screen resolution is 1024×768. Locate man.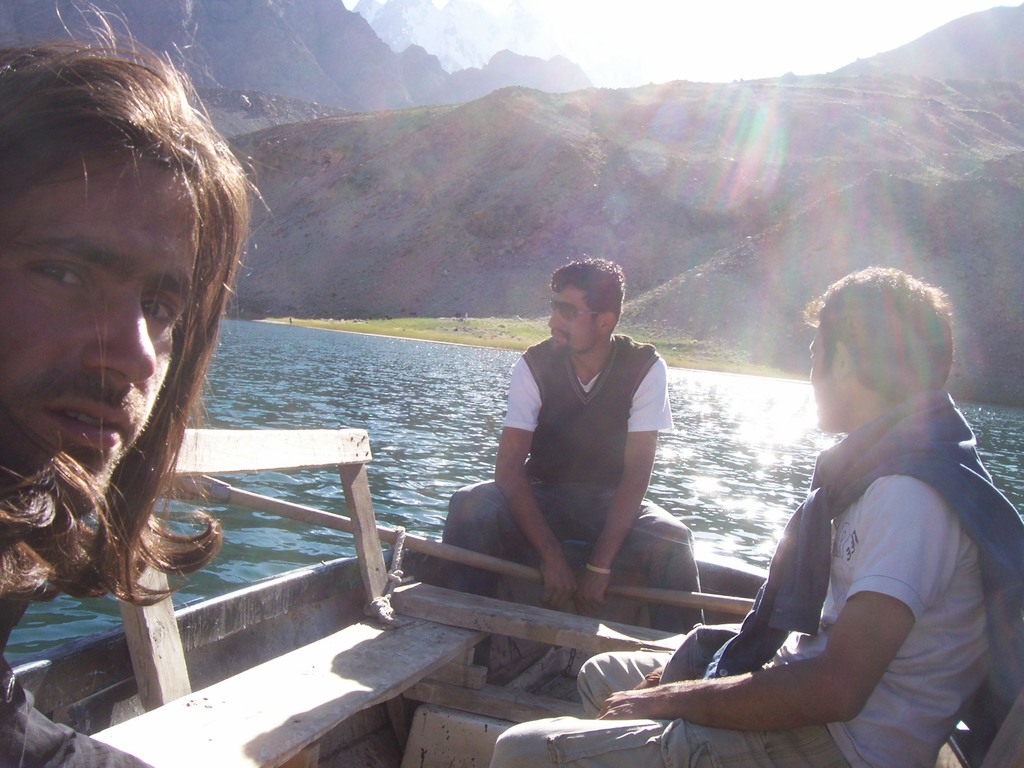
region(476, 258, 675, 605).
